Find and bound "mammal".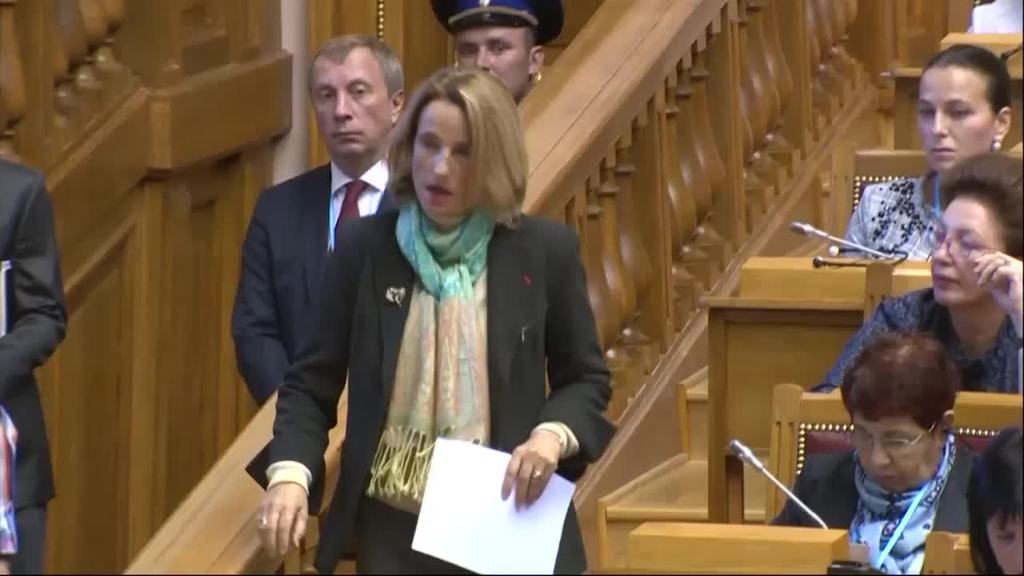
Bound: bbox(429, 0, 565, 103).
